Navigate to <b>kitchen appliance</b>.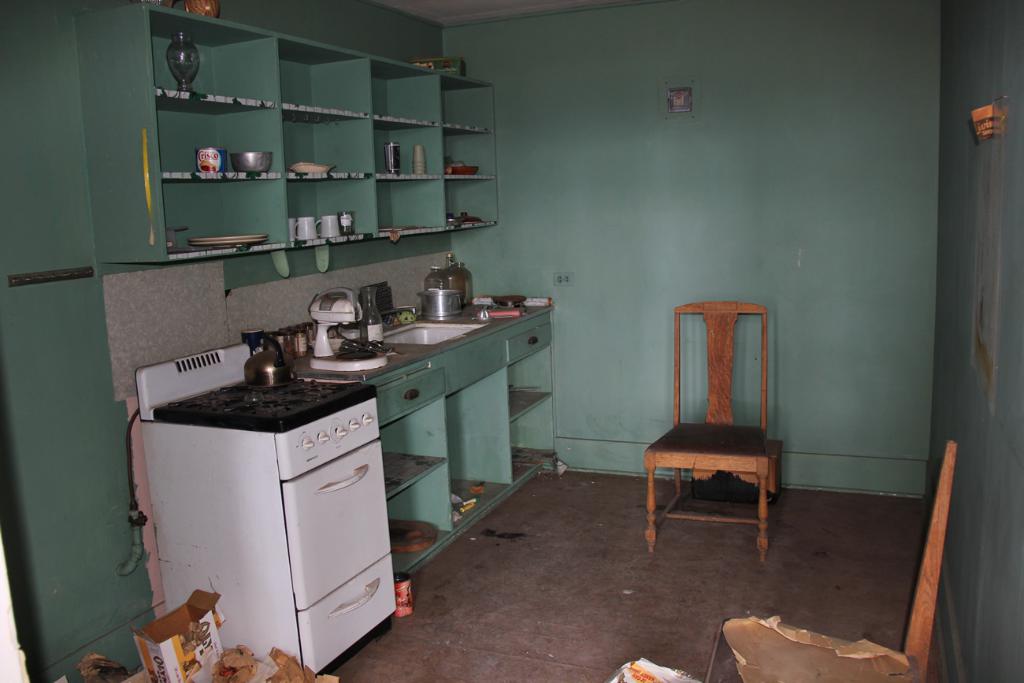
Navigation target: 167, 26, 202, 87.
